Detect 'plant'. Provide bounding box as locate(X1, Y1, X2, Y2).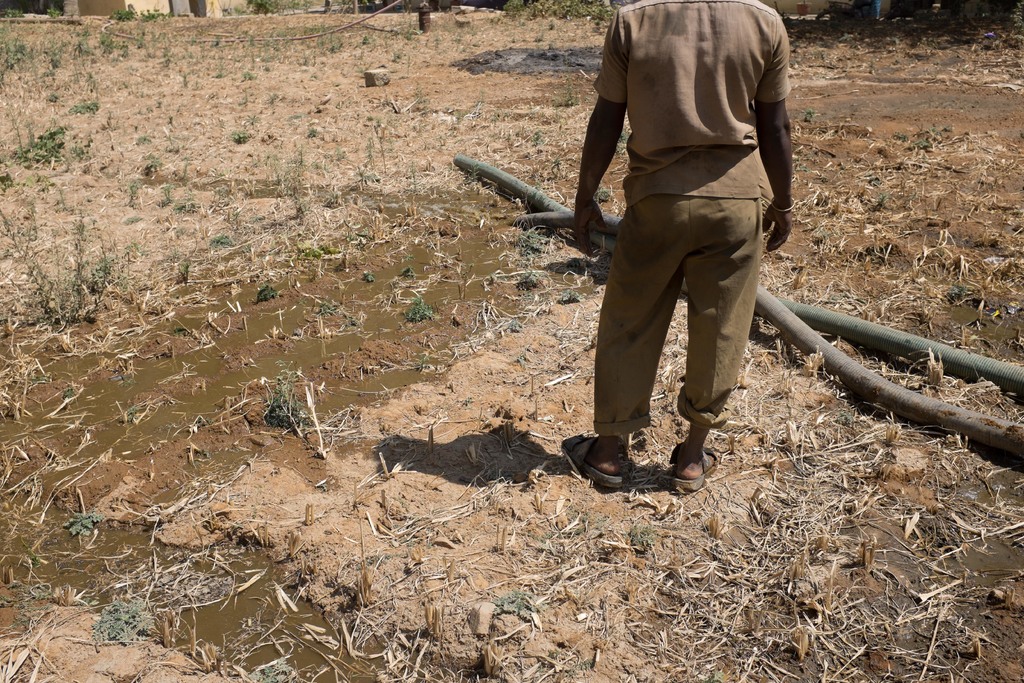
locate(483, 587, 540, 625).
